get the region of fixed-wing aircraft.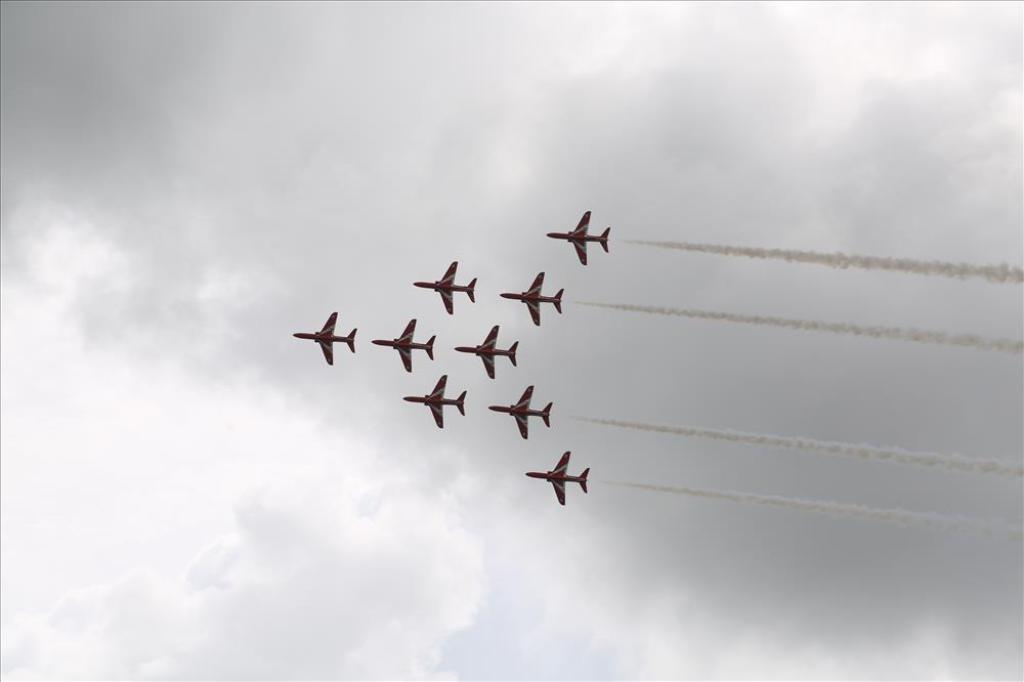
bbox(416, 261, 478, 314).
